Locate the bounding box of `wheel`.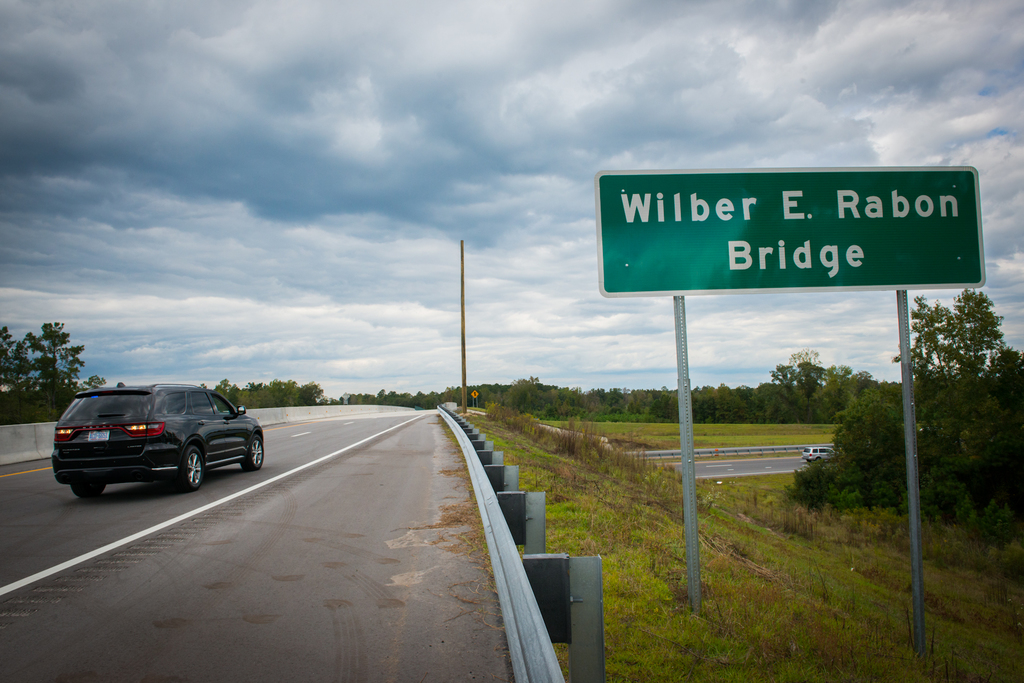
Bounding box: <region>180, 447, 201, 488</region>.
